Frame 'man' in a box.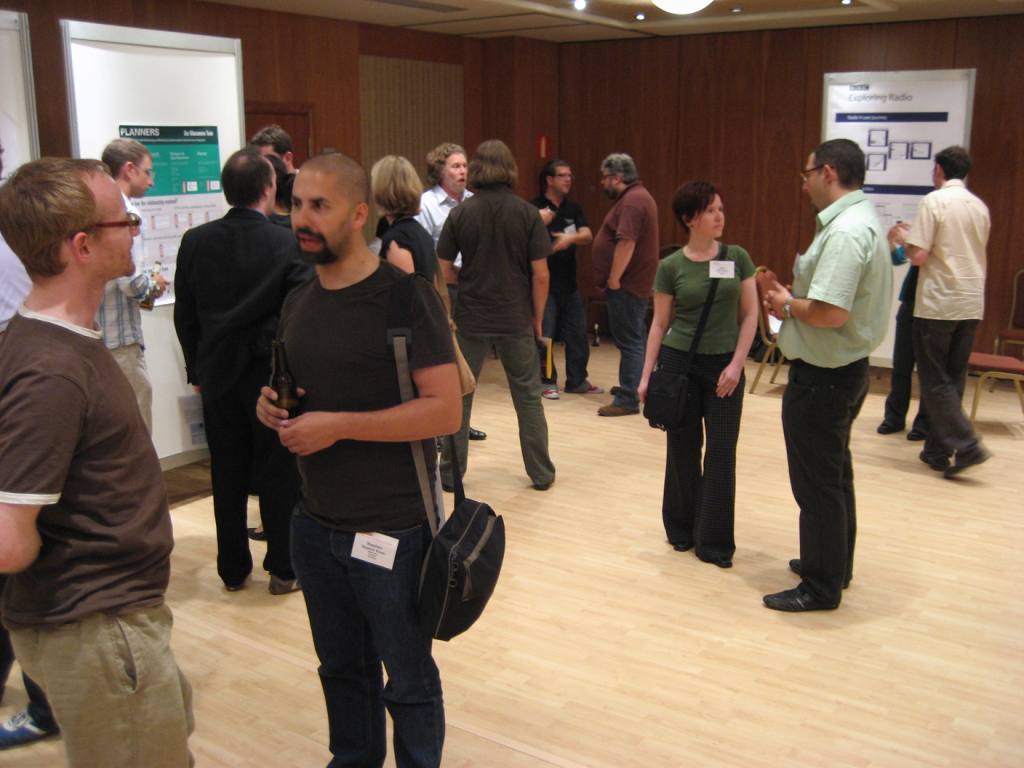
l=896, t=132, r=992, b=470.
